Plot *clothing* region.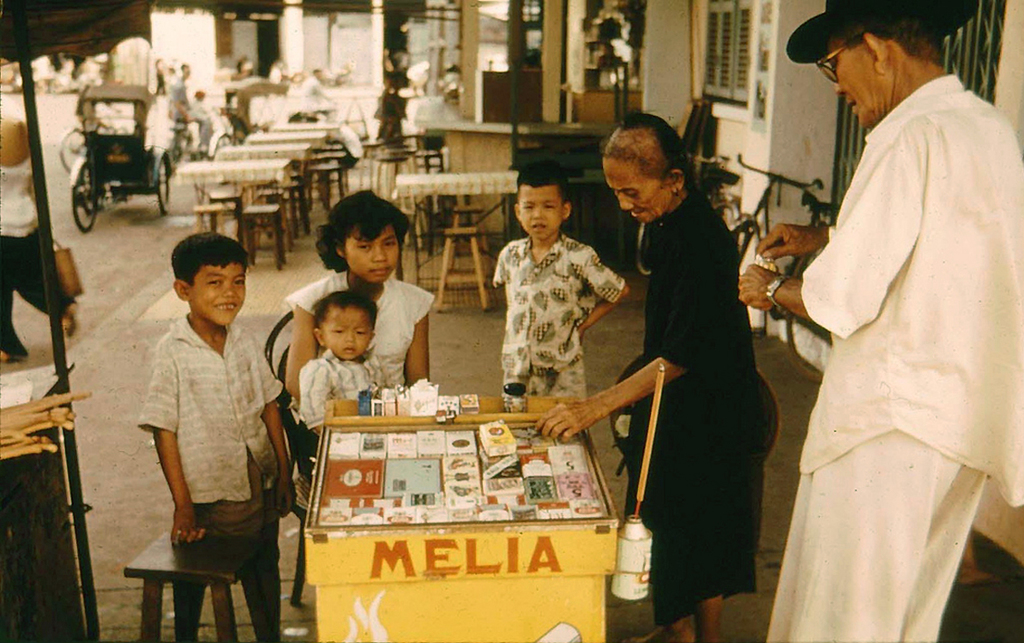
Plotted at select_region(744, 81, 1001, 584).
